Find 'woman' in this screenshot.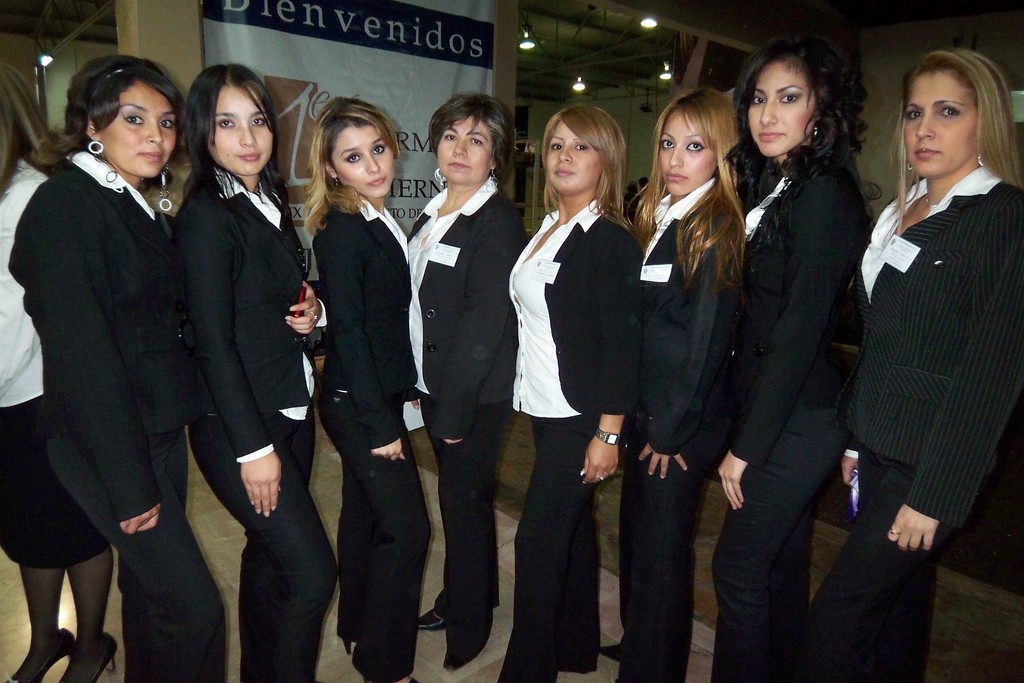
The bounding box for 'woman' is 799, 46, 1023, 682.
